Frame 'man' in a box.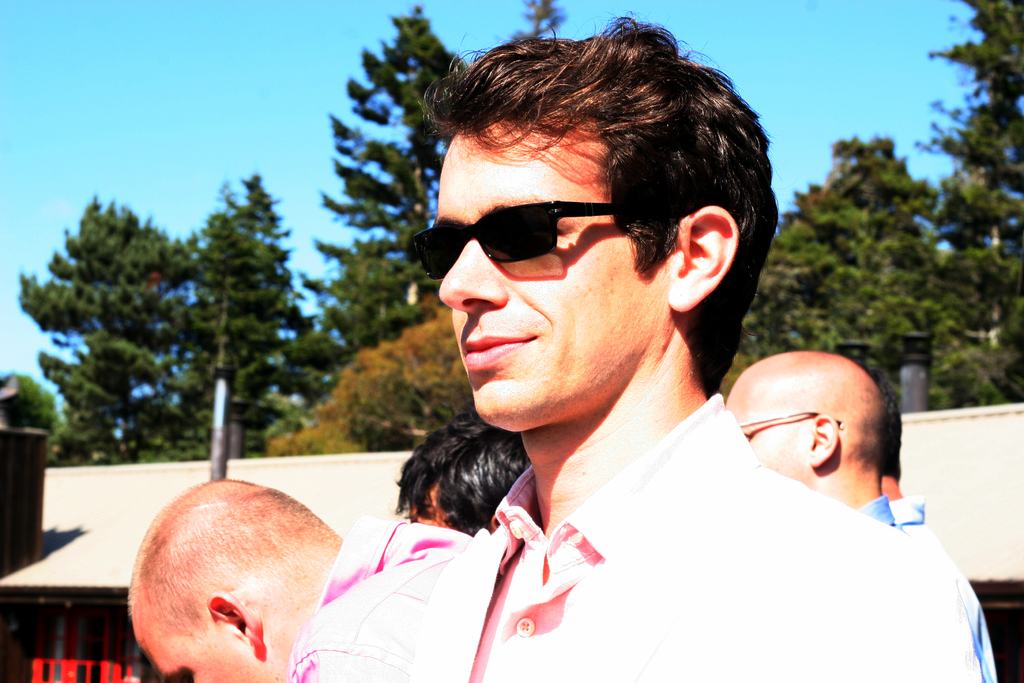
x1=269 y1=74 x2=906 y2=682.
